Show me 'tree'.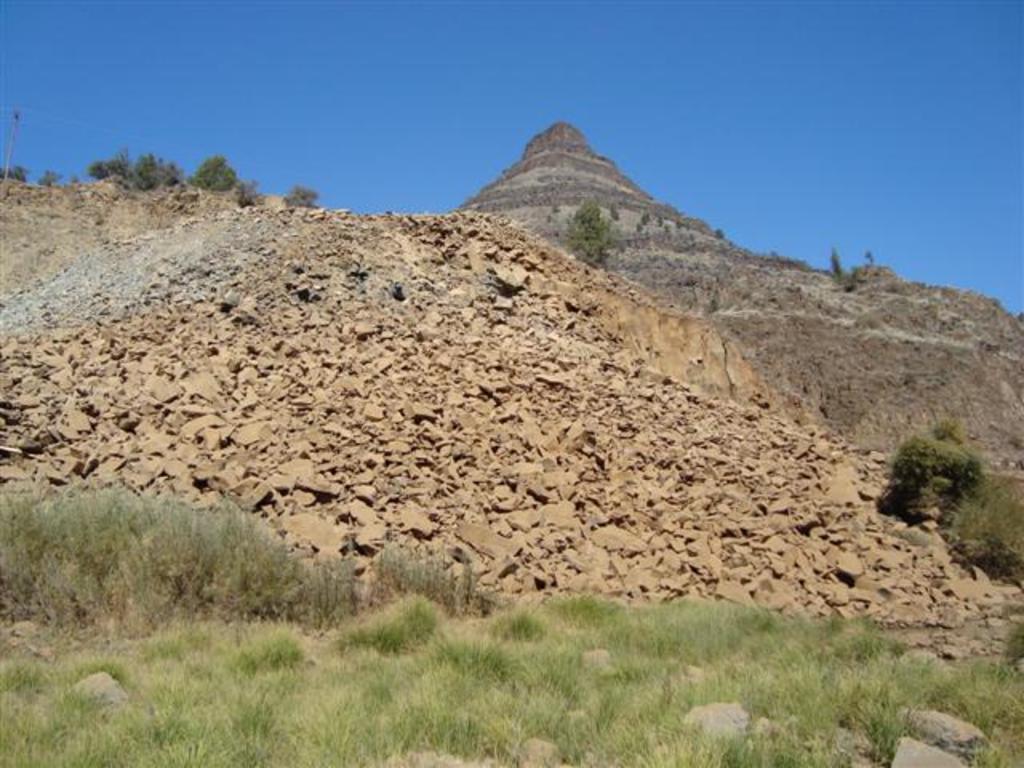
'tree' is here: 568 198 624 285.
